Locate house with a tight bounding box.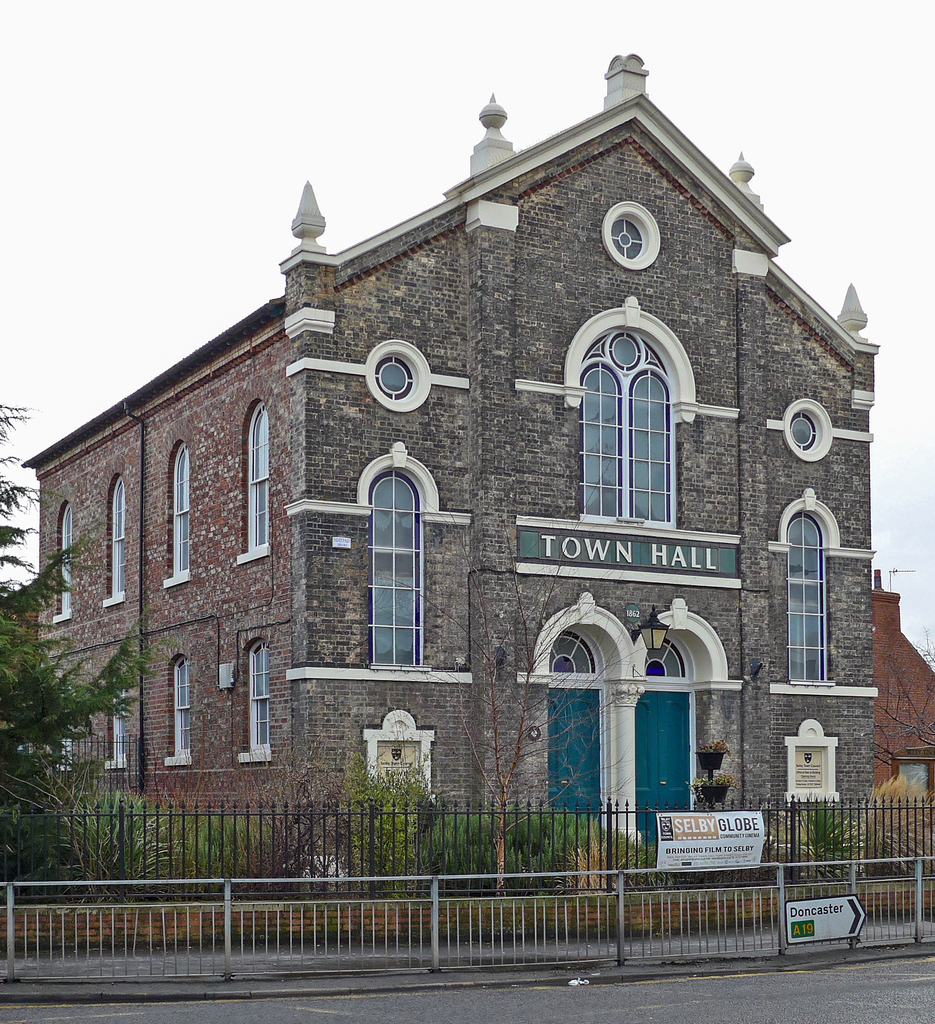
x1=28, y1=48, x2=883, y2=899.
